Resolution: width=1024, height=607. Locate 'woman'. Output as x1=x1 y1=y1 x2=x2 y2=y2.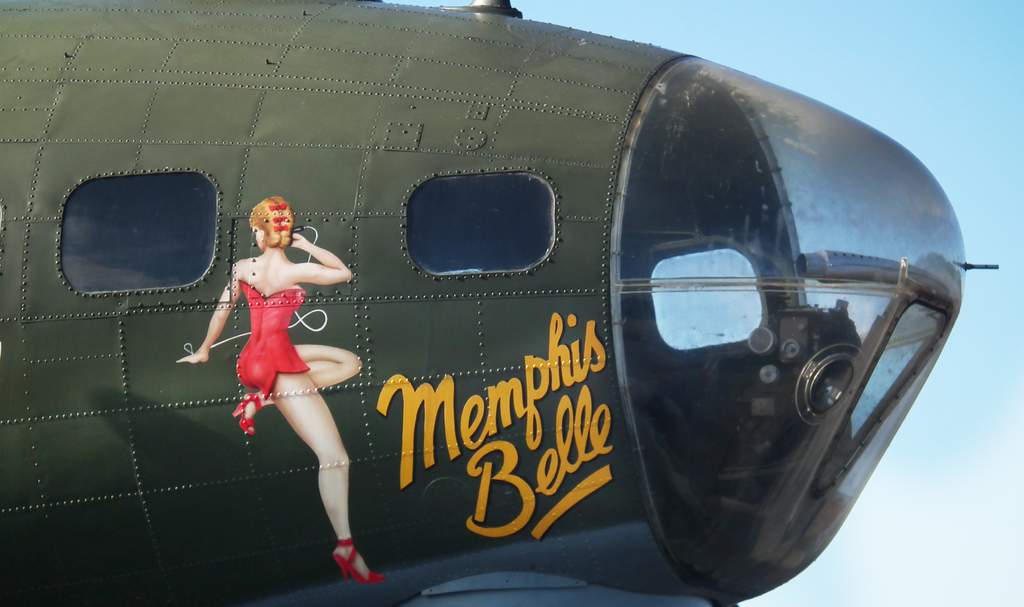
x1=191 y1=173 x2=362 y2=573.
